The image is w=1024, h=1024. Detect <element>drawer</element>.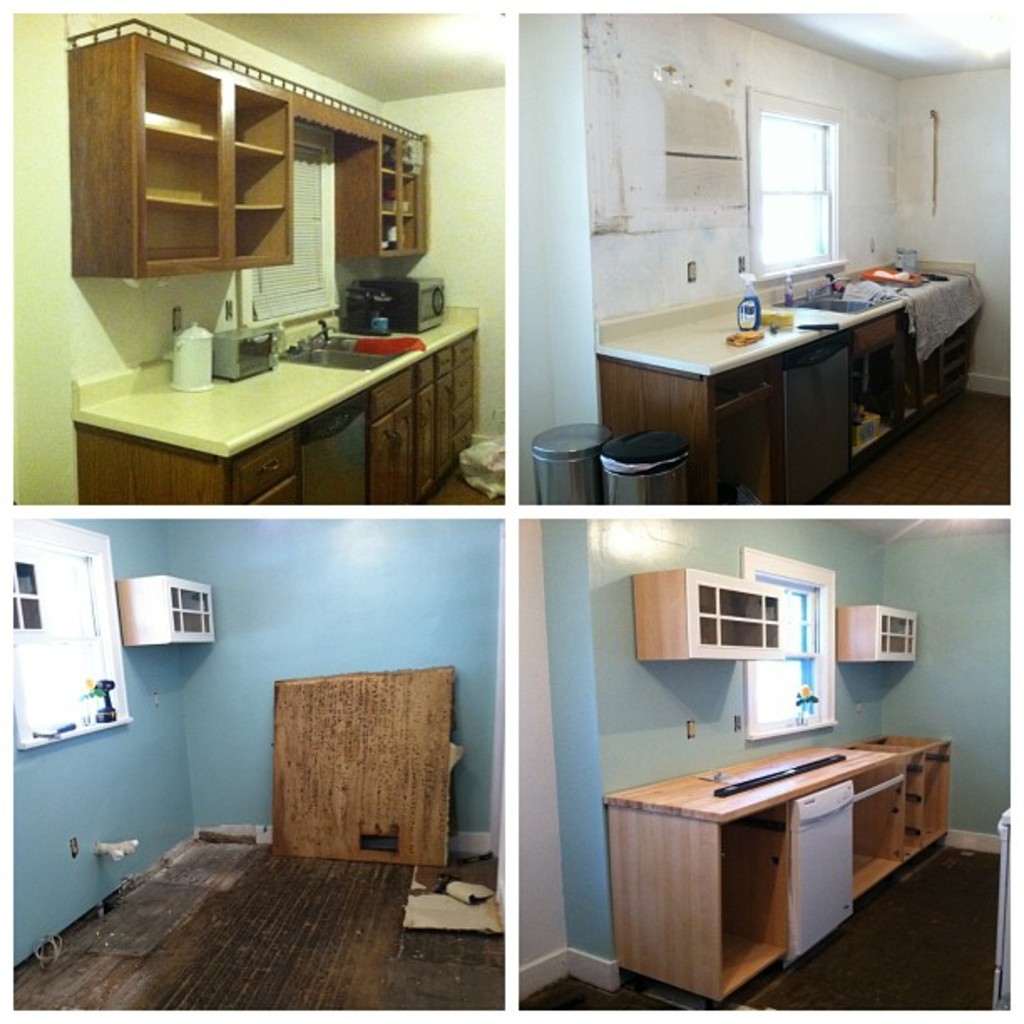
Detection: <region>368, 366, 415, 427</region>.
